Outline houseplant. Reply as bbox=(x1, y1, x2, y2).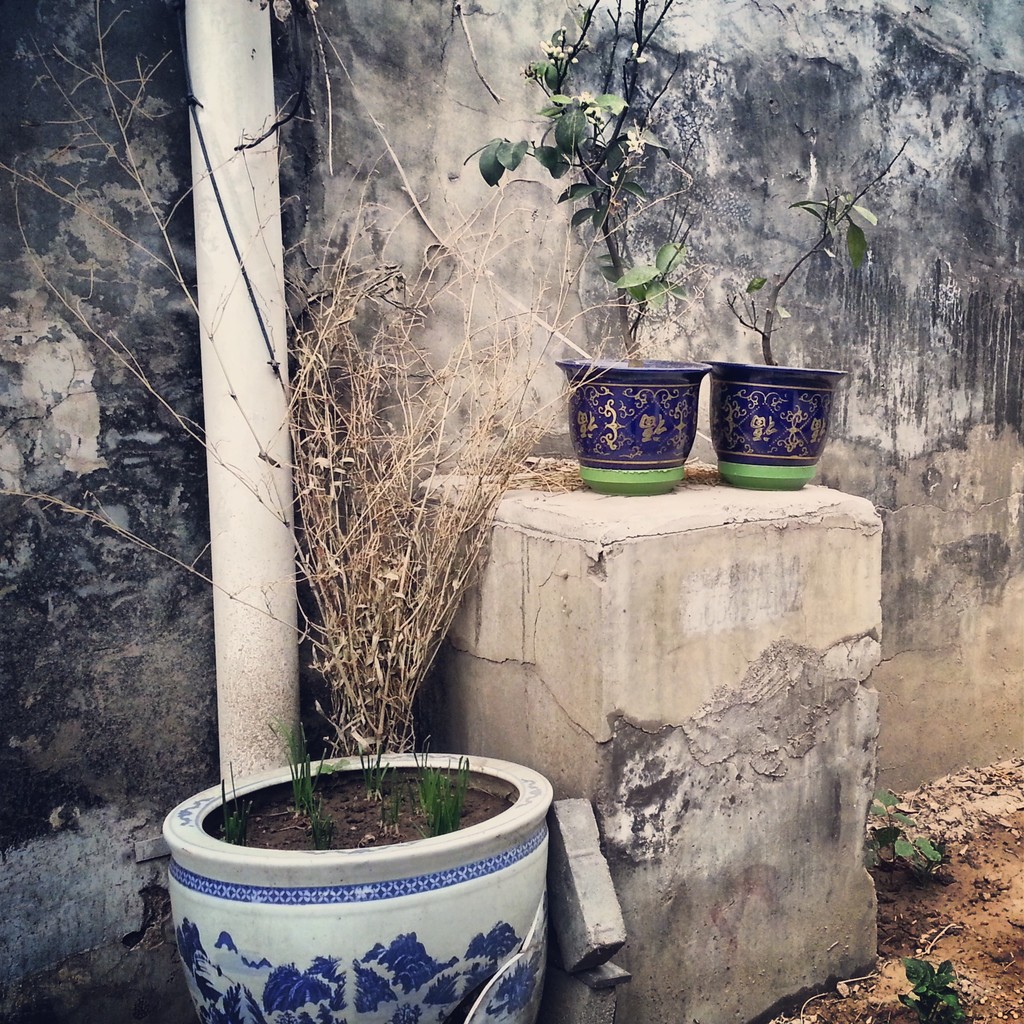
bbox=(469, 0, 711, 494).
